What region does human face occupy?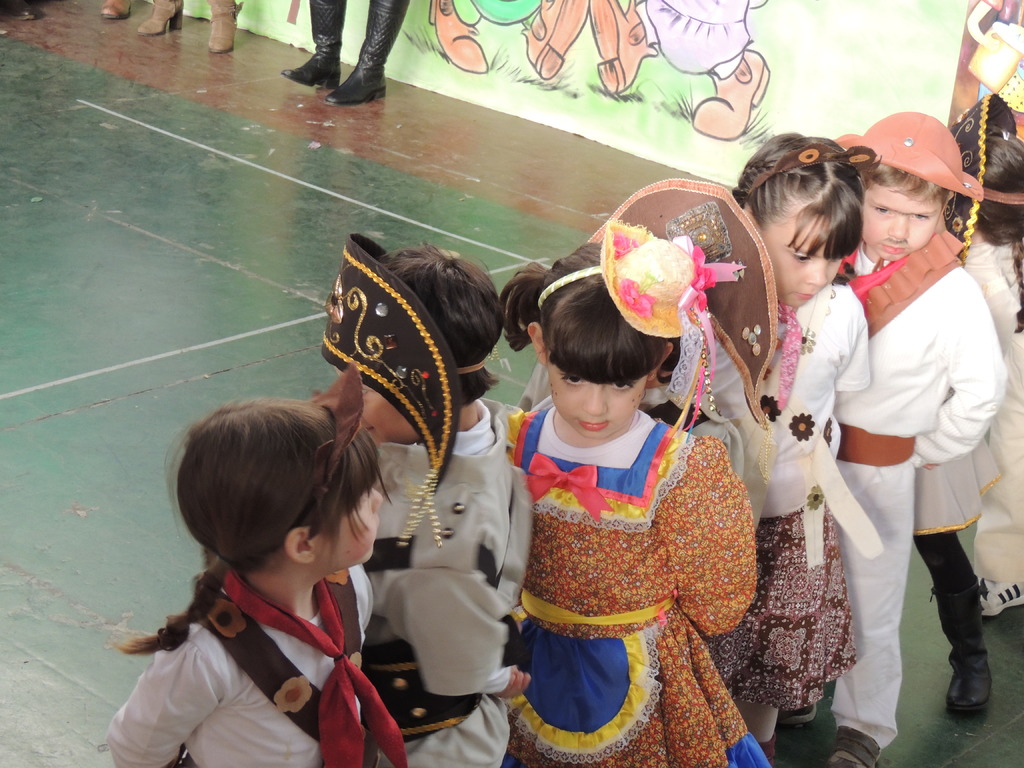
left=863, top=184, right=943, bottom=264.
